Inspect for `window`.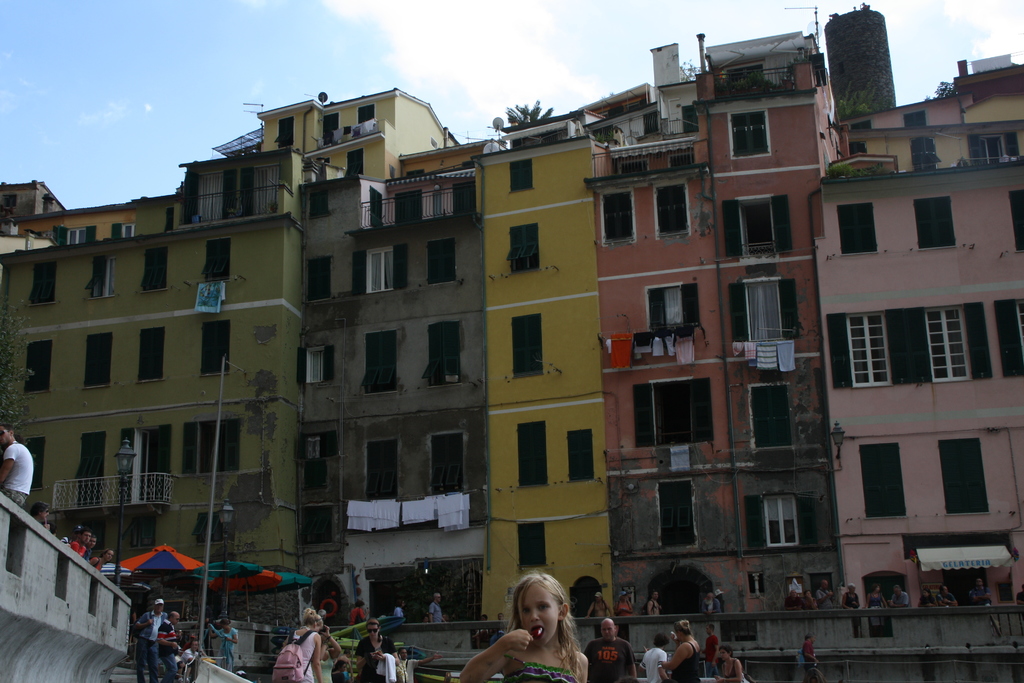
Inspection: select_region(915, 199, 956, 247).
